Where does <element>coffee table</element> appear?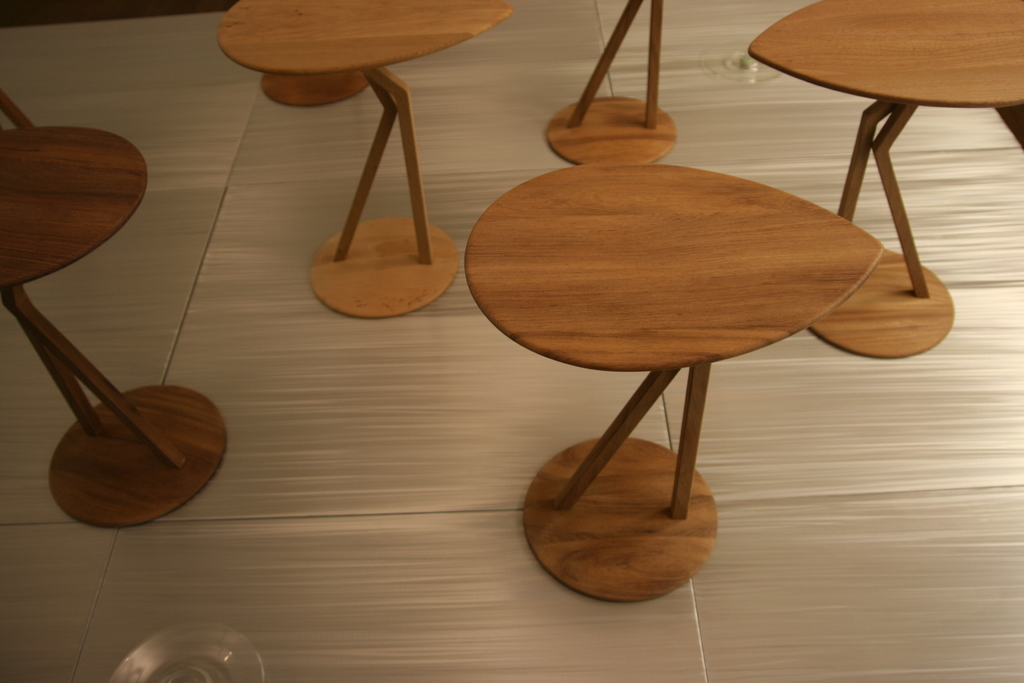
Appears at (left=449, top=120, right=918, bottom=613).
